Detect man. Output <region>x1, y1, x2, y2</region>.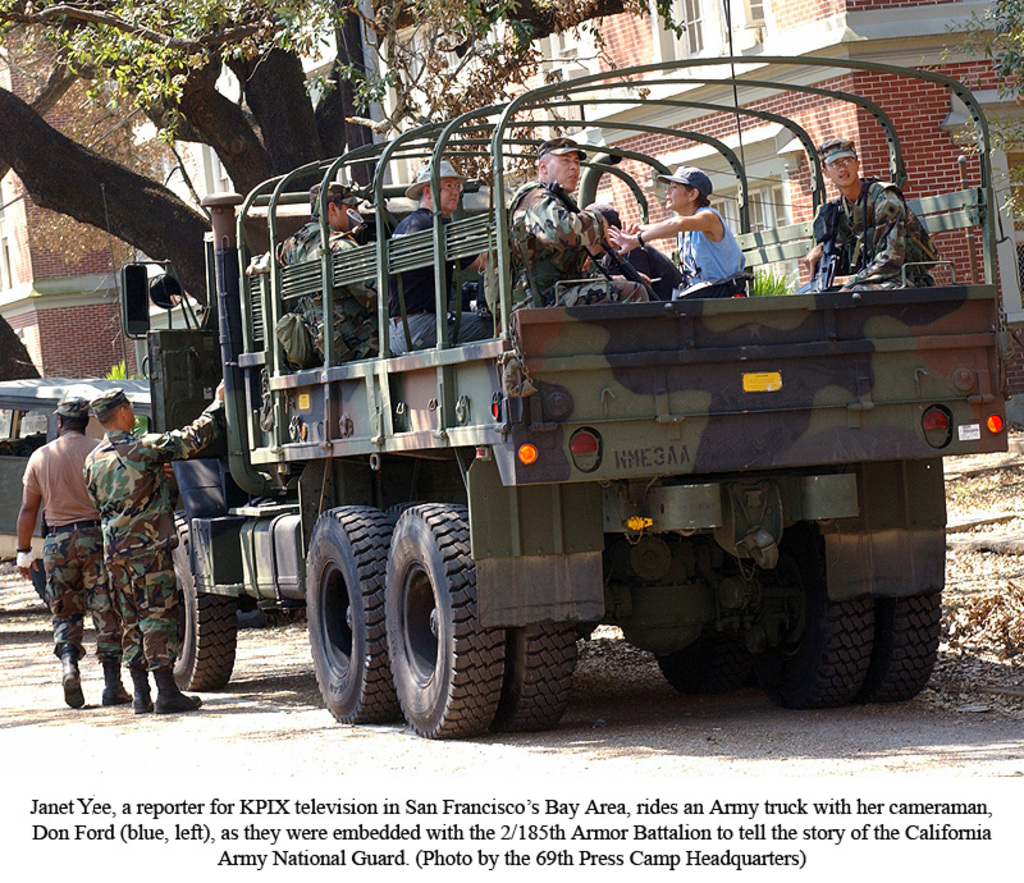
<region>599, 163, 744, 296</region>.
